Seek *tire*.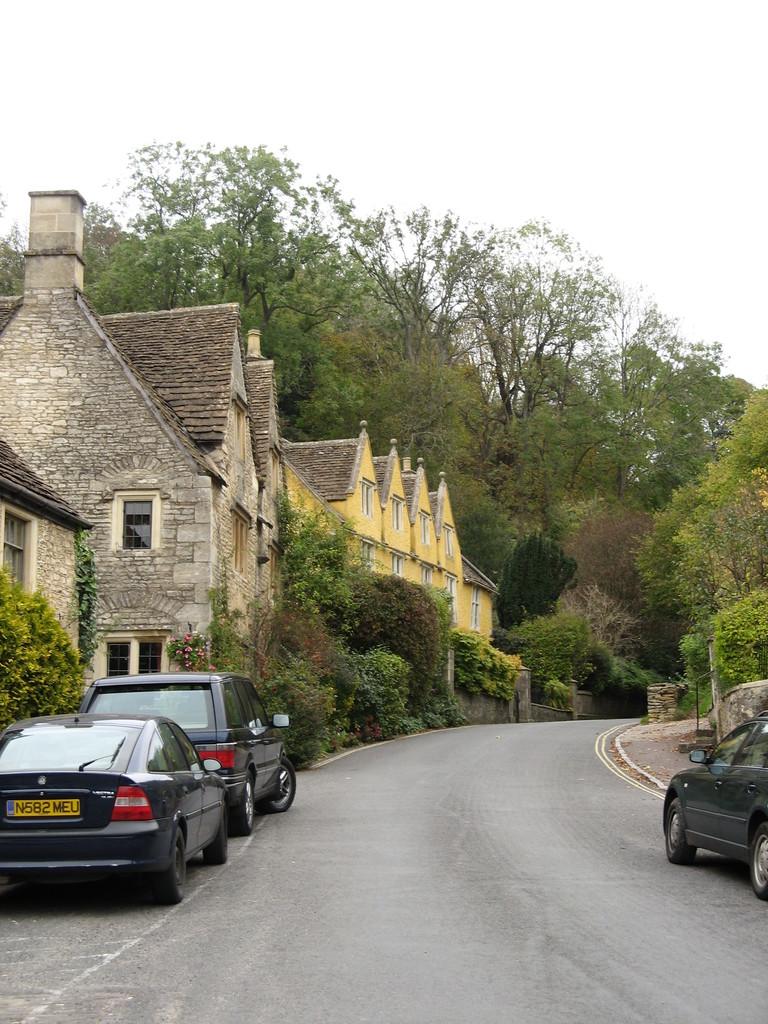
235/772/254/833.
